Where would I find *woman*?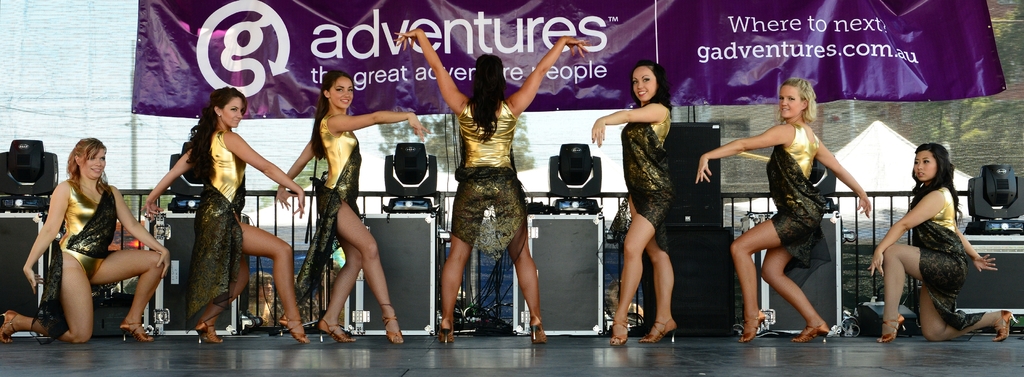
At pyautogui.locateOnScreen(395, 24, 592, 342).
